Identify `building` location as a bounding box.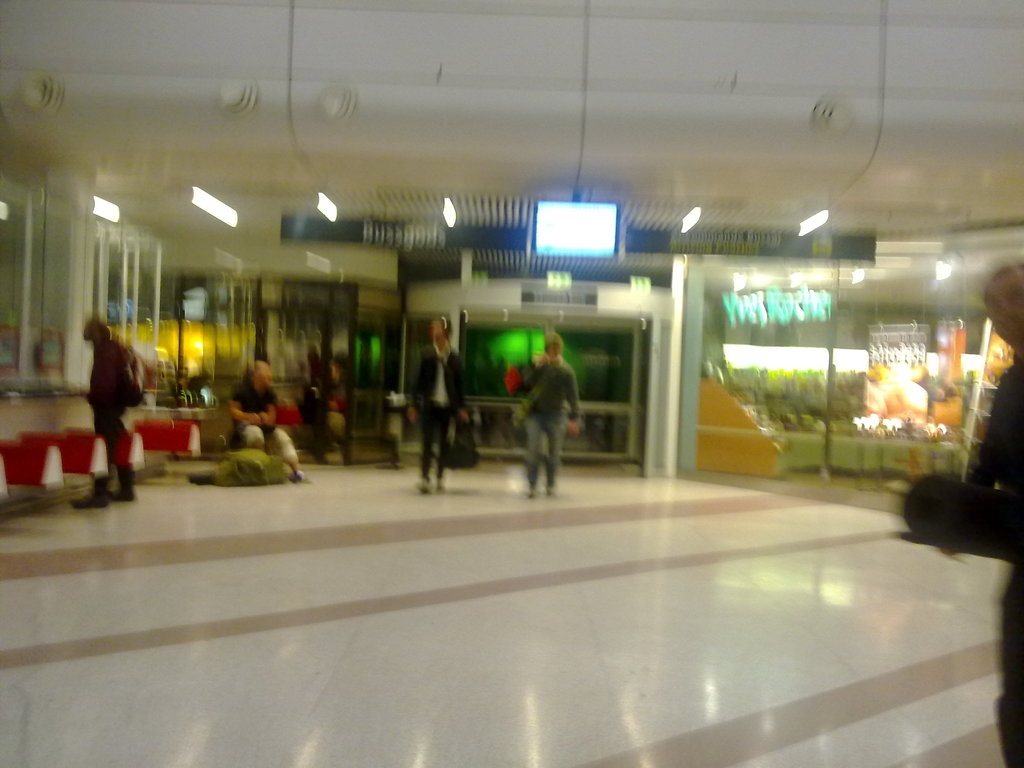
bbox=(0, 0, 1023, 767).
